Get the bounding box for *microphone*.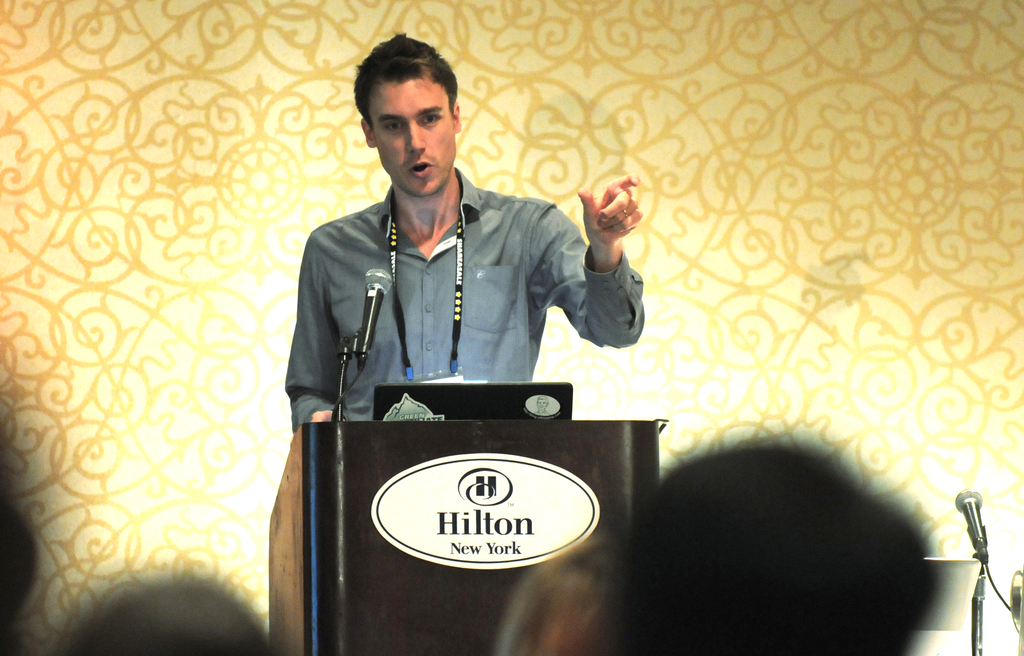
952:491:984:571.
